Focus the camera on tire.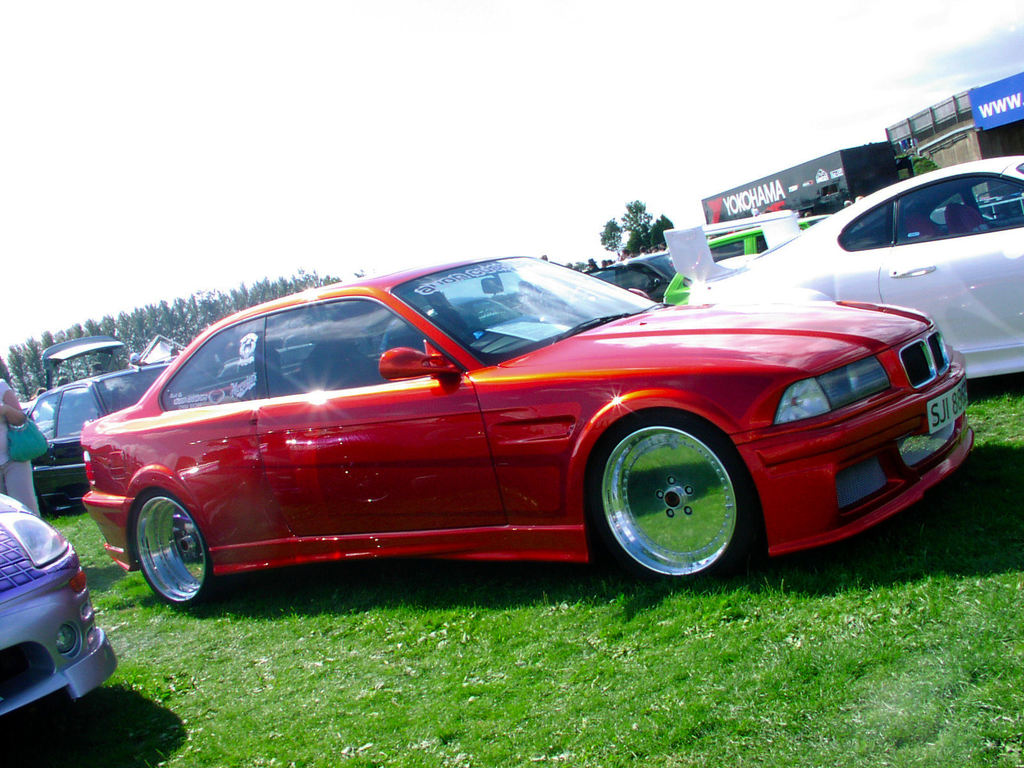
Focus region: (127, 490, 230, 609).
